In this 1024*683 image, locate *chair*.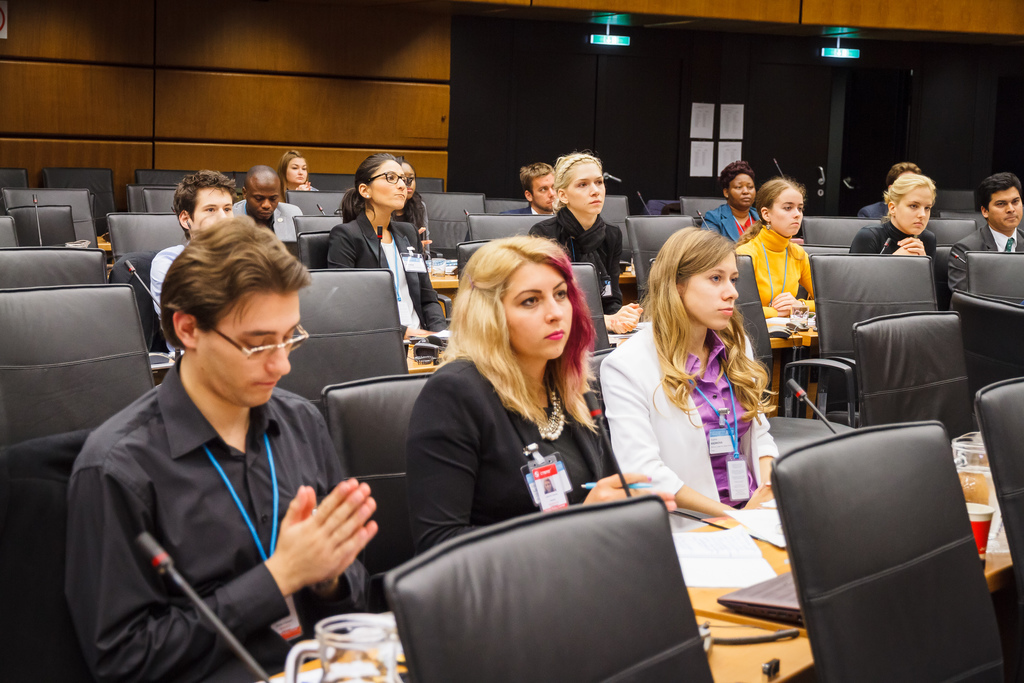
Bounding box: [left=936, top=210, right=988, bottom=229].
